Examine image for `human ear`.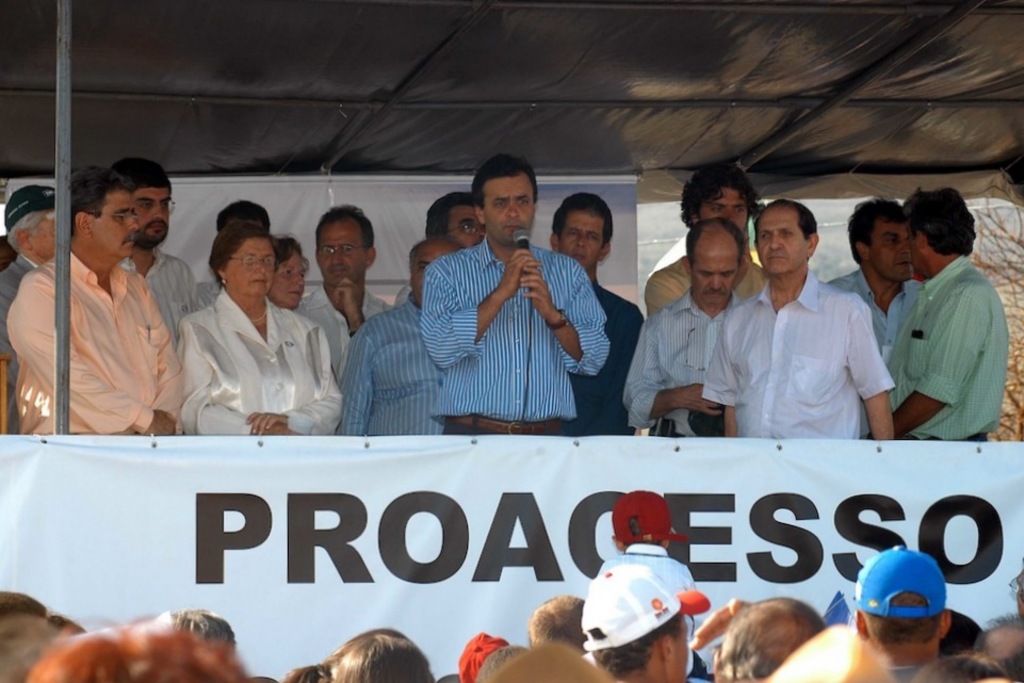
Examination result: crop(852, 609, 864, 638).
